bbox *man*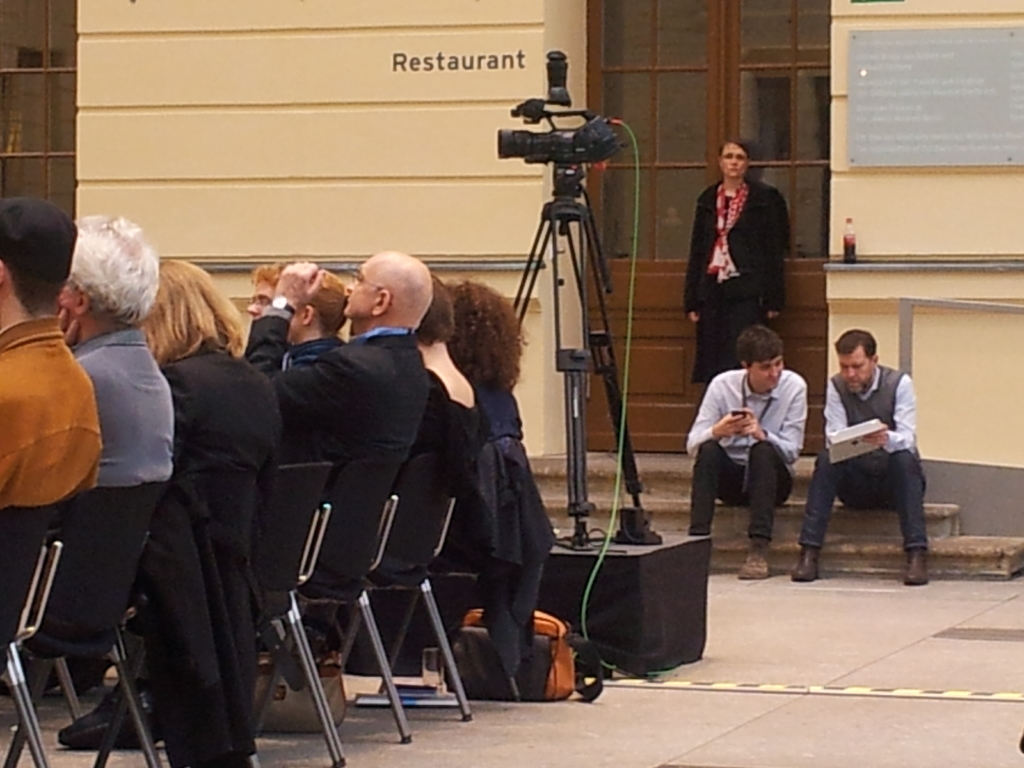
box=[786, 321, 980, 562]
